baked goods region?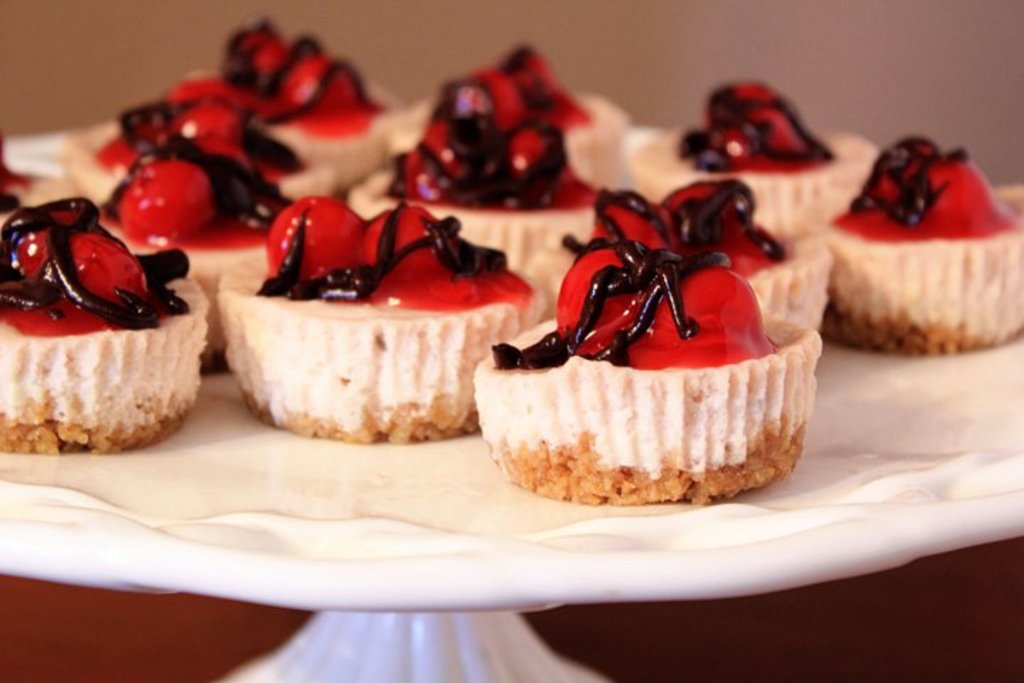
rect(805, 135, 1023, 351)
